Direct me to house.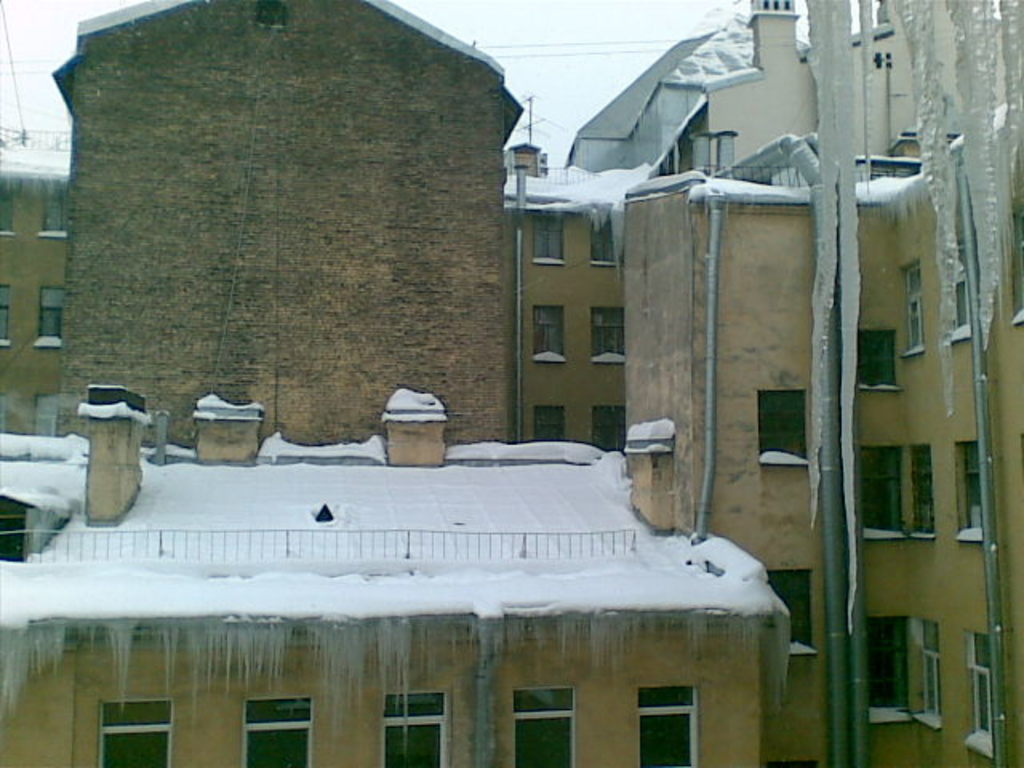
Direction: (54, 0, 523, 446).
